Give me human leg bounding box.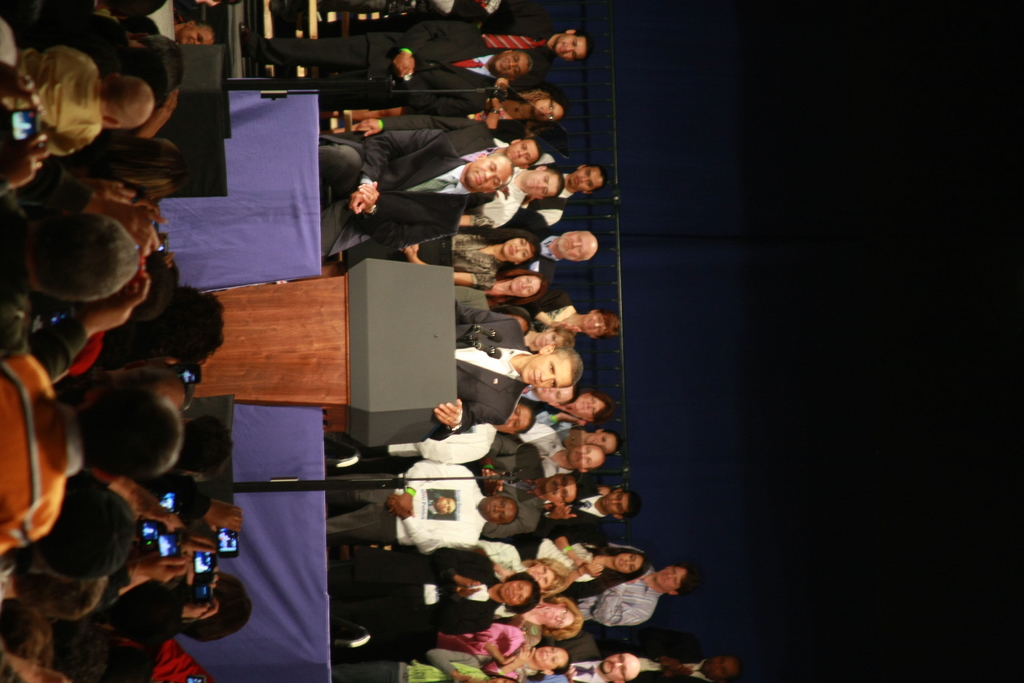
left=324, top=490, right=390, bottom=505.
